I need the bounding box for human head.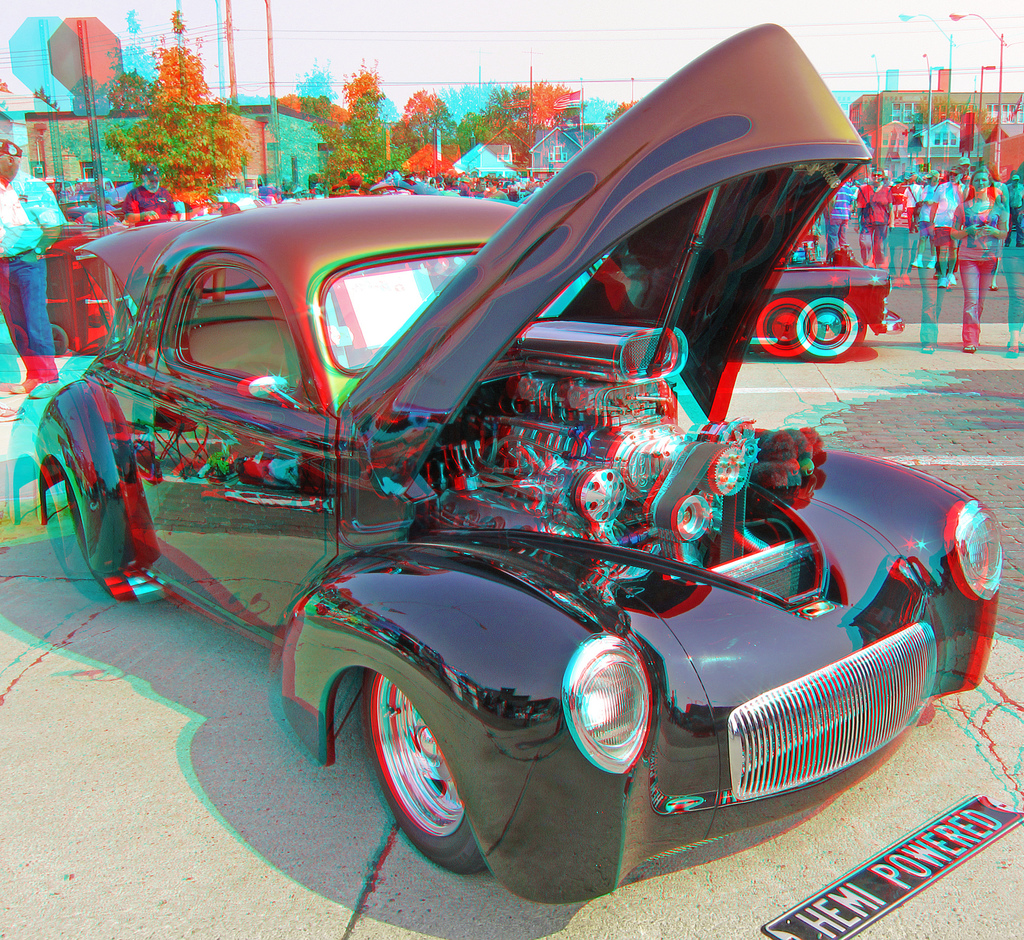
Here it is: 870, 170, 883, 186.
